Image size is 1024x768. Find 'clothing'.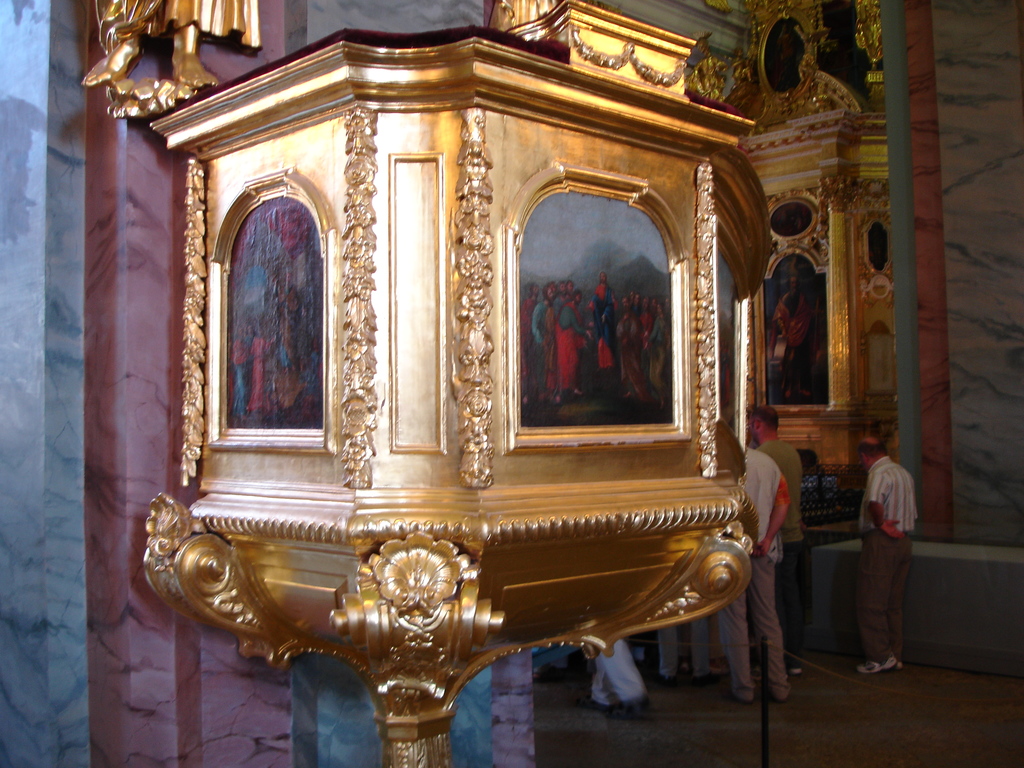
BBox(767, 289, 820, 403).
